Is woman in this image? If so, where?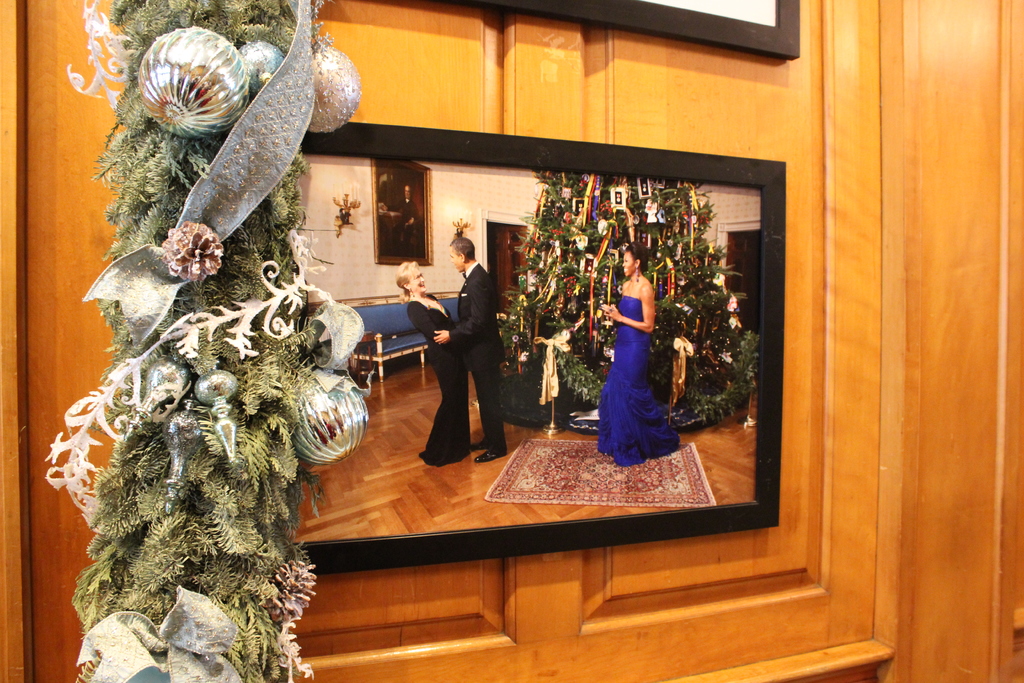
Yes, at 394 256 476 477.
